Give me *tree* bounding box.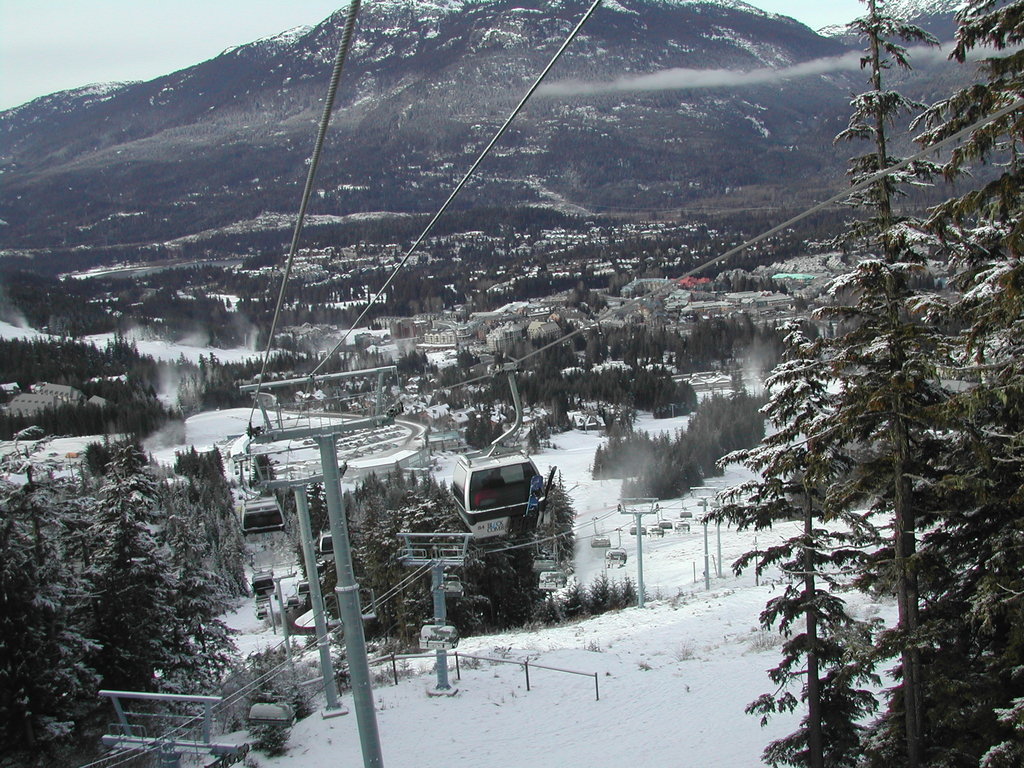
select_region(892, 0, 1023, 767).
